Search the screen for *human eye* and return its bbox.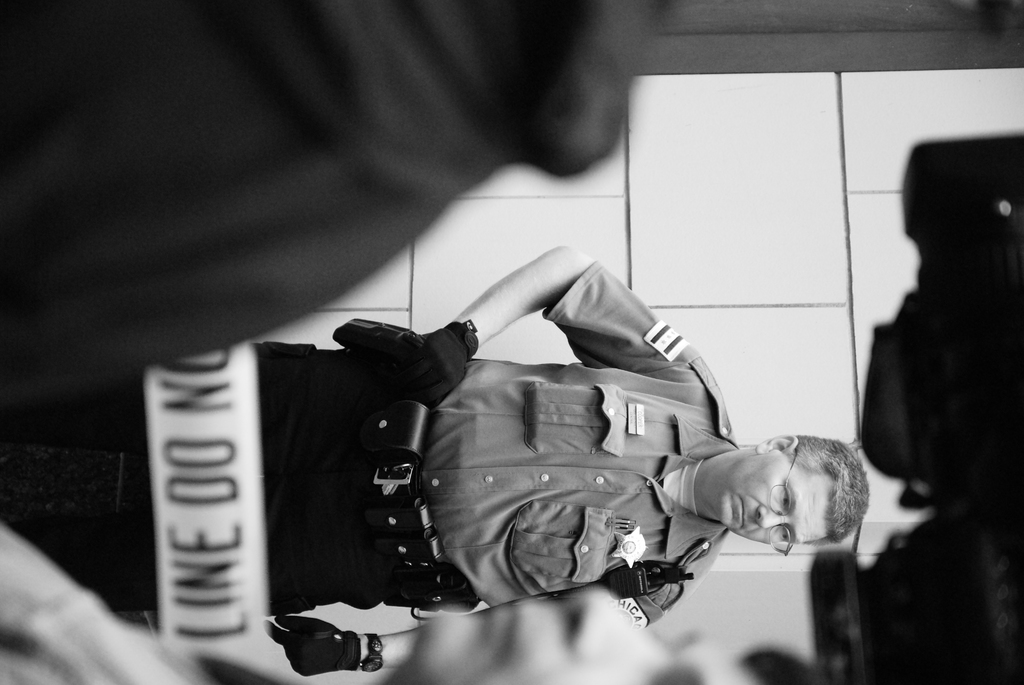
Found: {"x1": 779, "y1": 522, "x2": 788, "y2": 548}.
